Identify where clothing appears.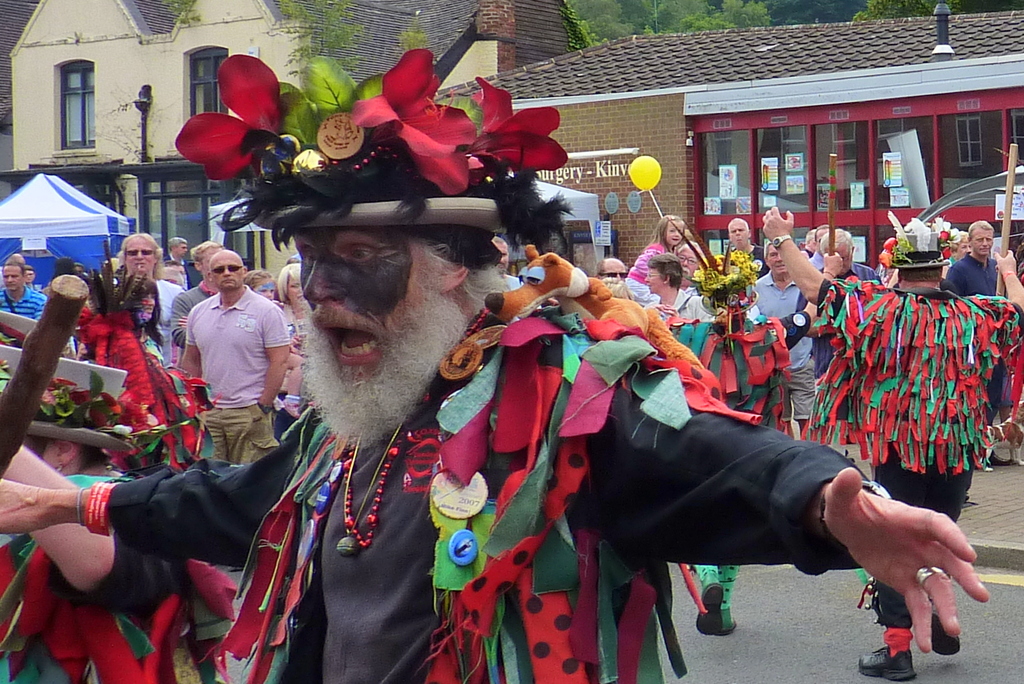
Appears at box(630, 236, 664, 305).
